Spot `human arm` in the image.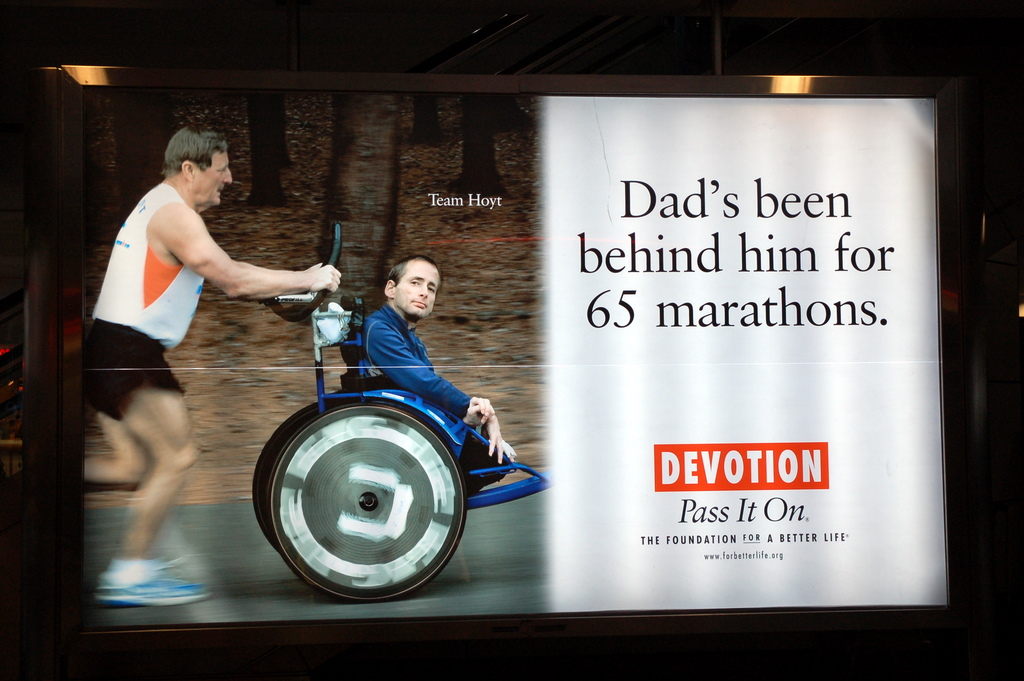
`human arm` found at [366, 322, 493, 427].
